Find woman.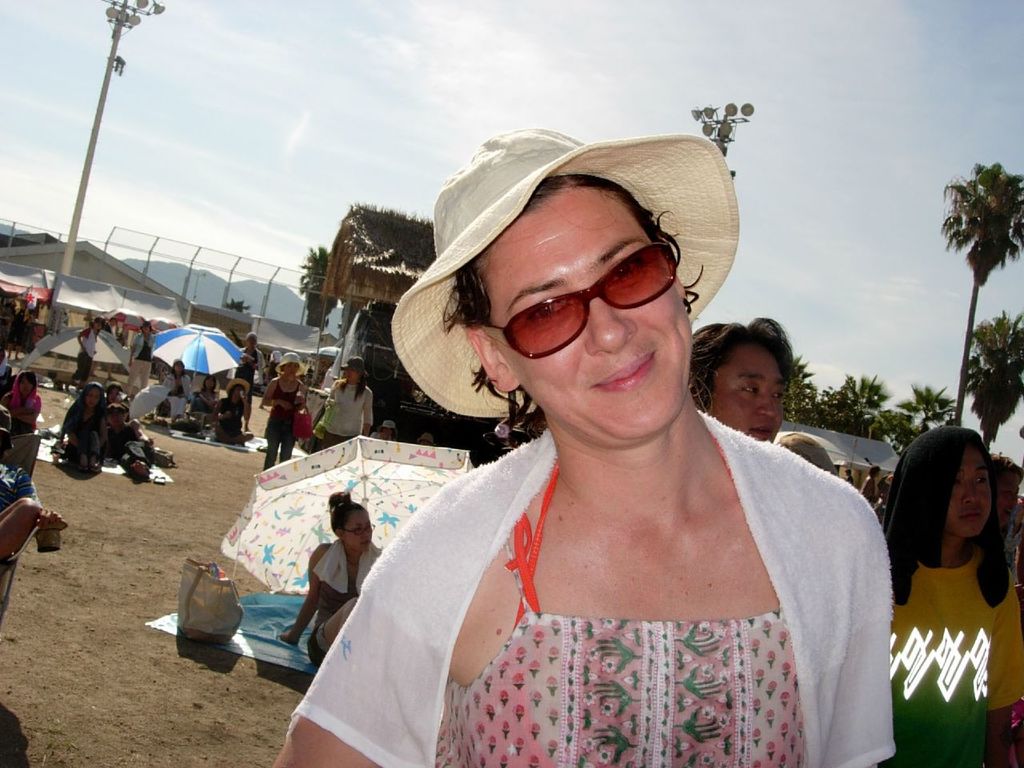
bbox=(165, 355, 189, 426).
